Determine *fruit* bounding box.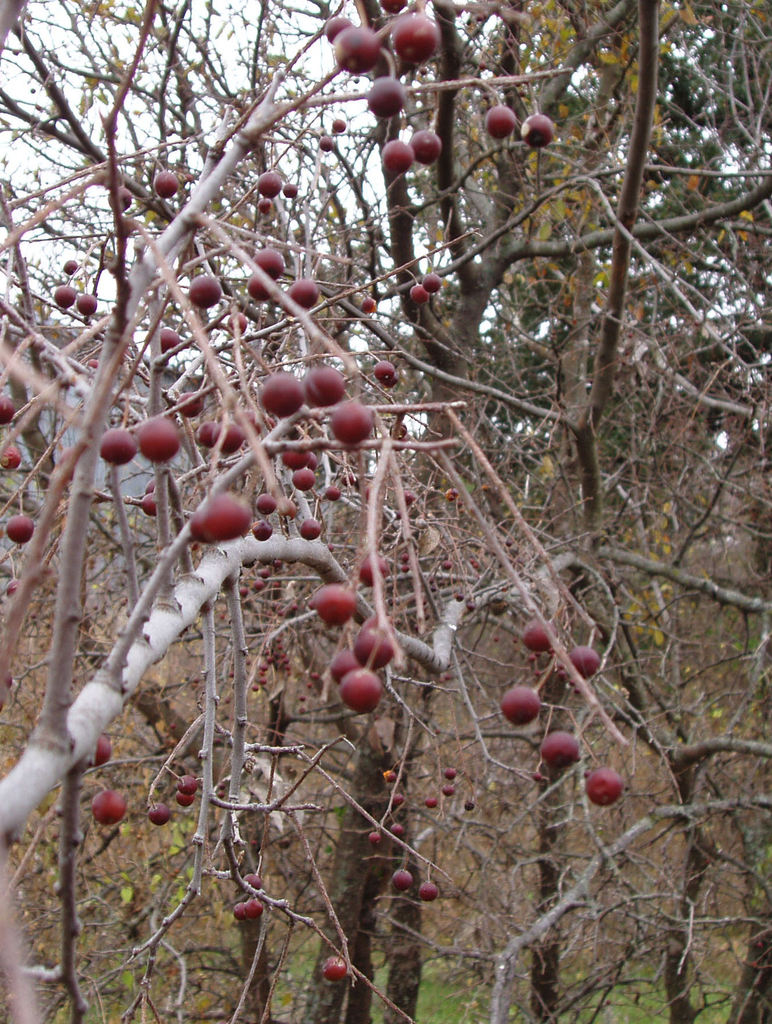
Determined: [x1=147, y1=803, x2=172, y2=828].
